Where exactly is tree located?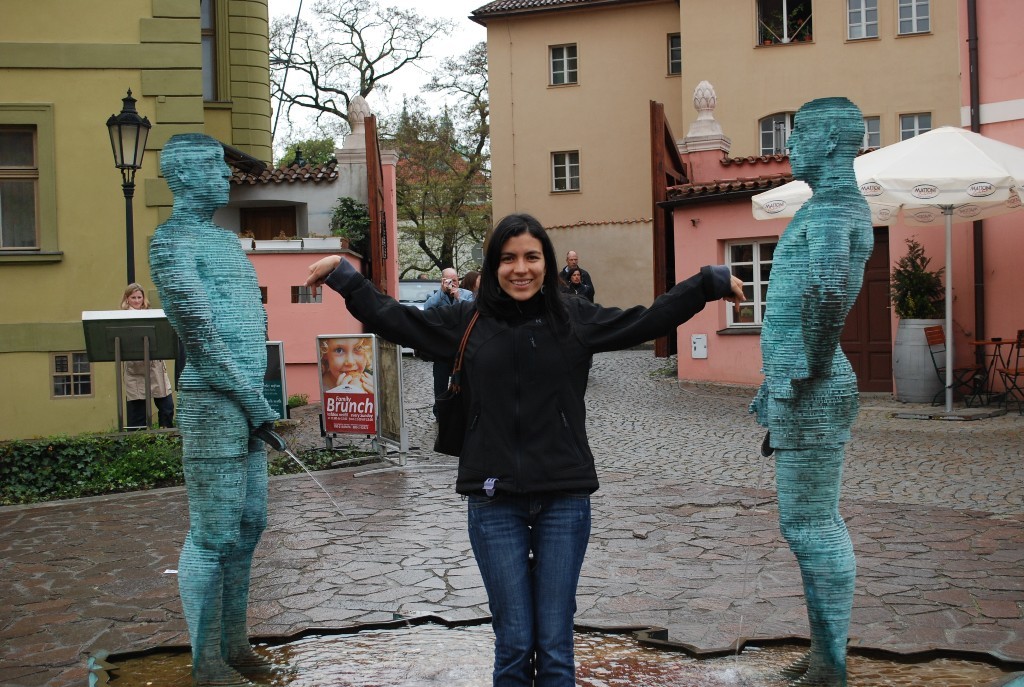
Its bounding box is {"x1": 380, "y1": 40, "x2": 498, "y2": 291}.
